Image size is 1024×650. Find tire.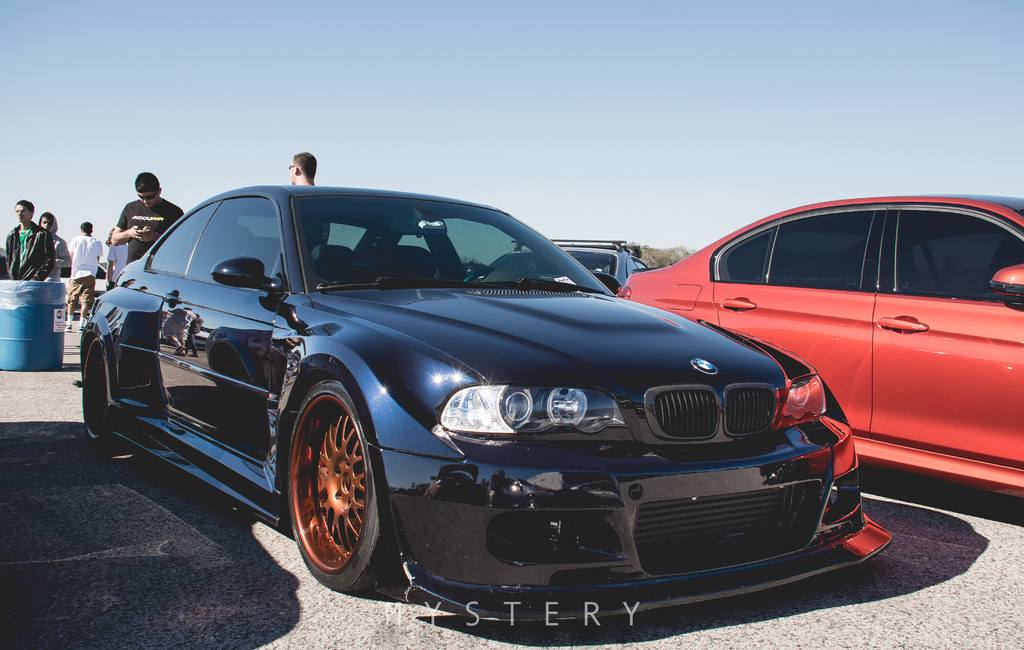
x1=284, y1=380, x2=392, y2=598.
